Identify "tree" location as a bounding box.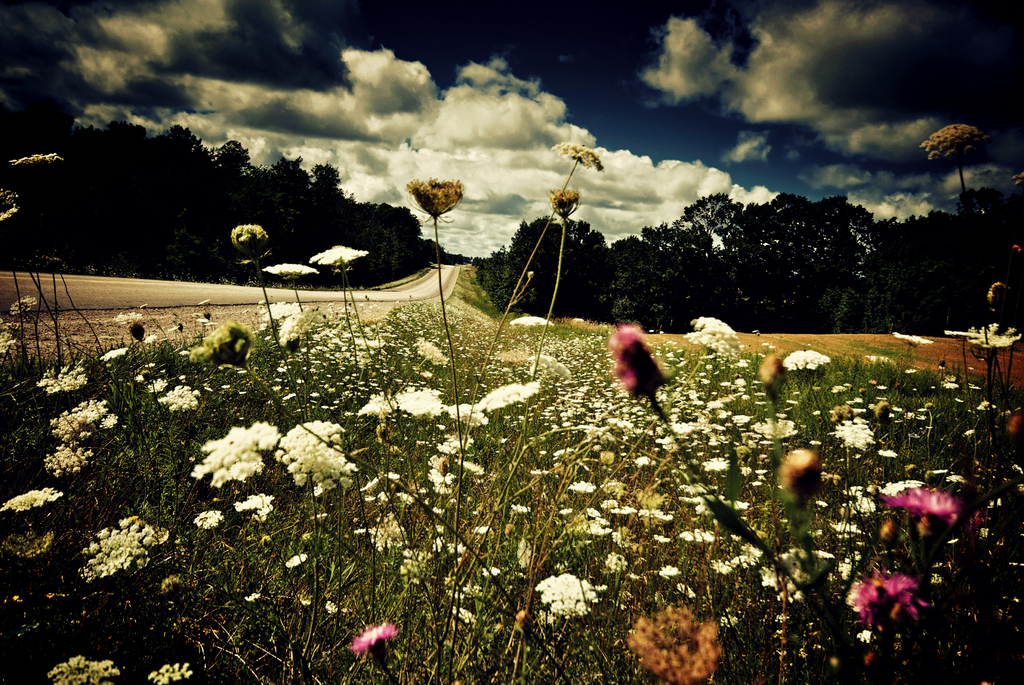
109,120,153,137.
